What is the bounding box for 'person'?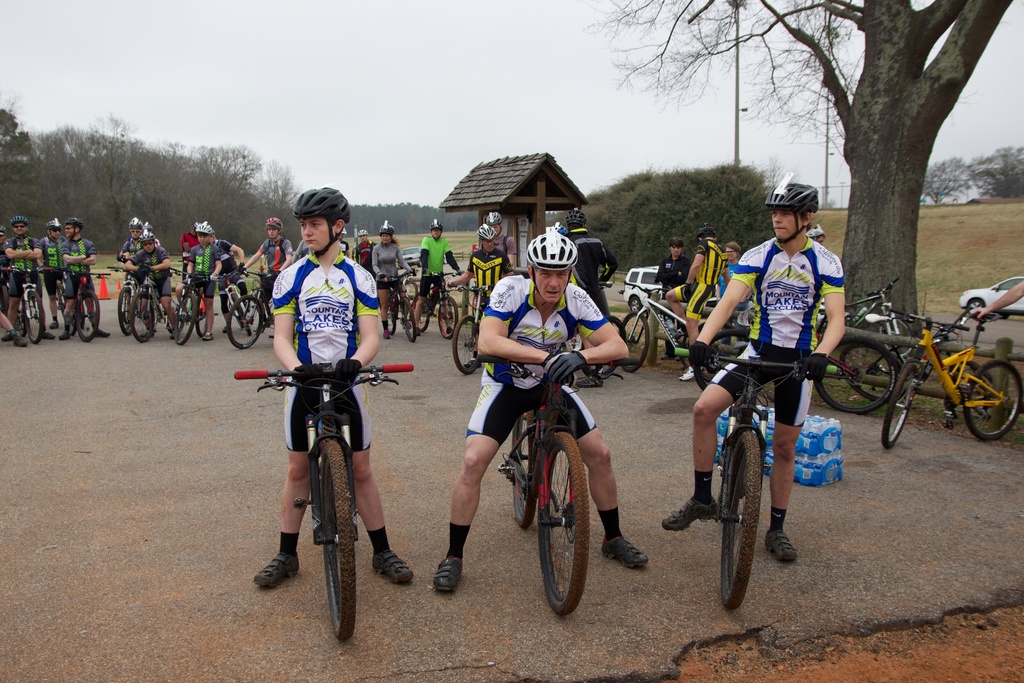
[126,236,176,336].
